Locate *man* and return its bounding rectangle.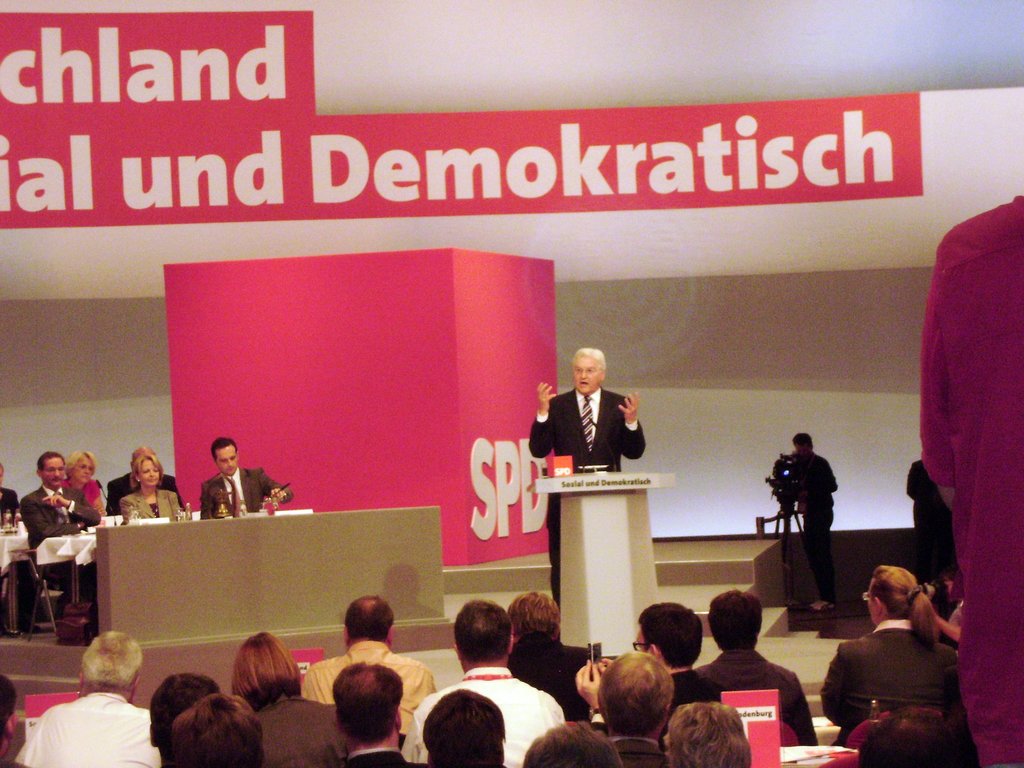
rect(664, 701, 752, 767).
